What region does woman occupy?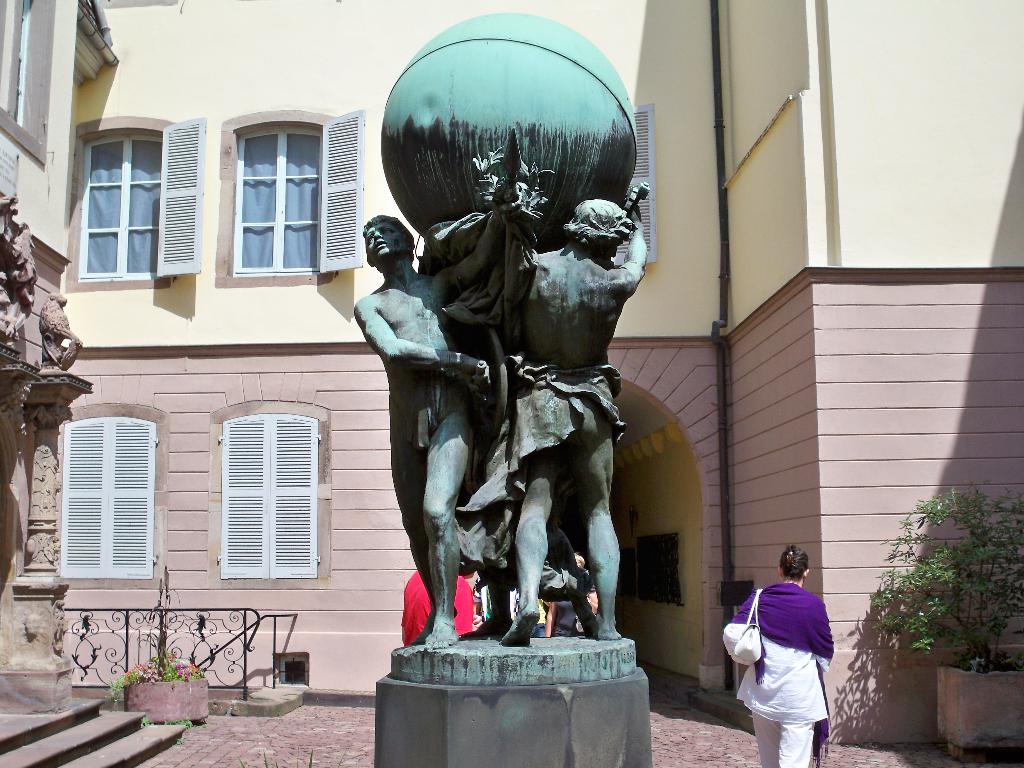
545 554 597 637.
